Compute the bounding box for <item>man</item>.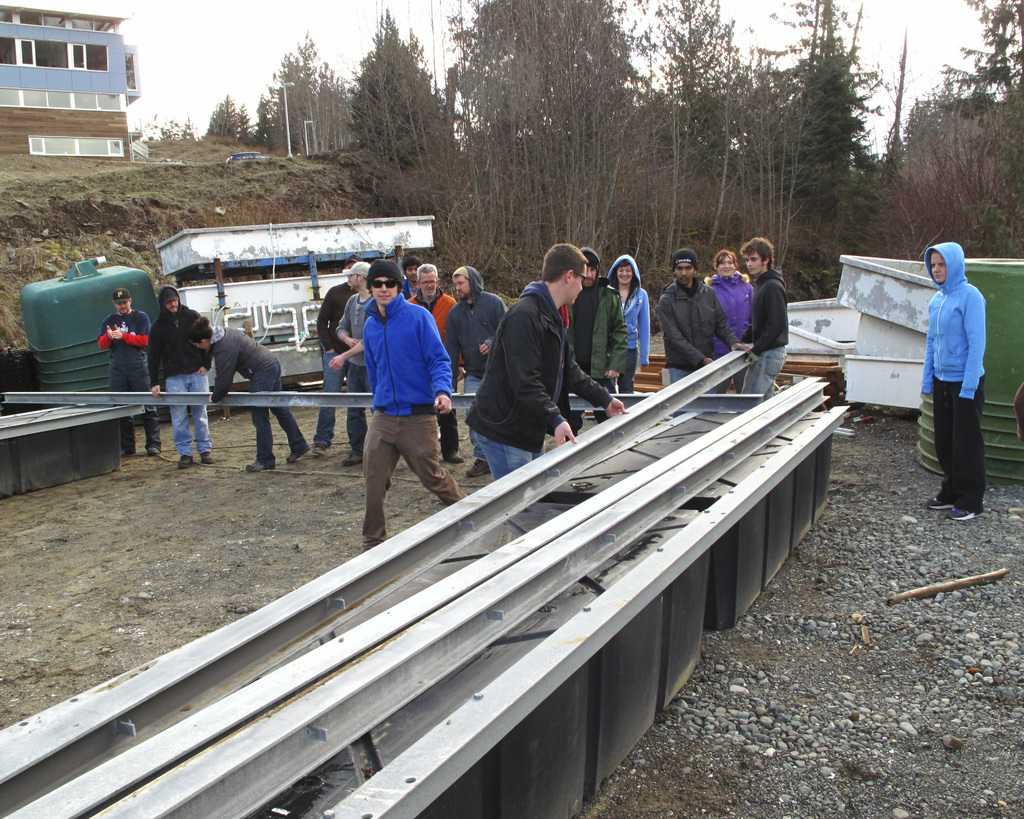
bbox=[733, 238, 792, 403].
